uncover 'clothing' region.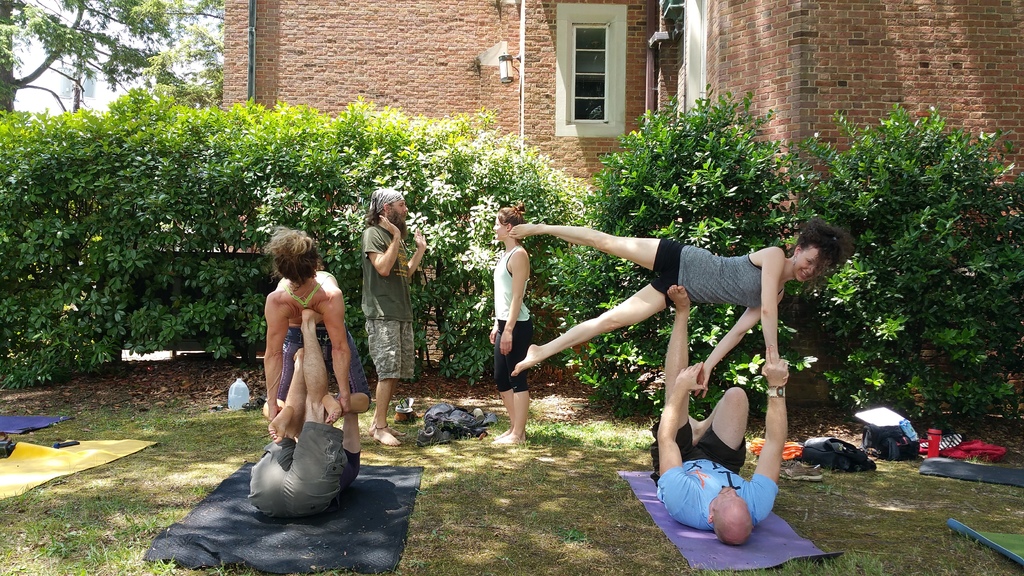
Uncovered: (366, 221, 416, 385).
